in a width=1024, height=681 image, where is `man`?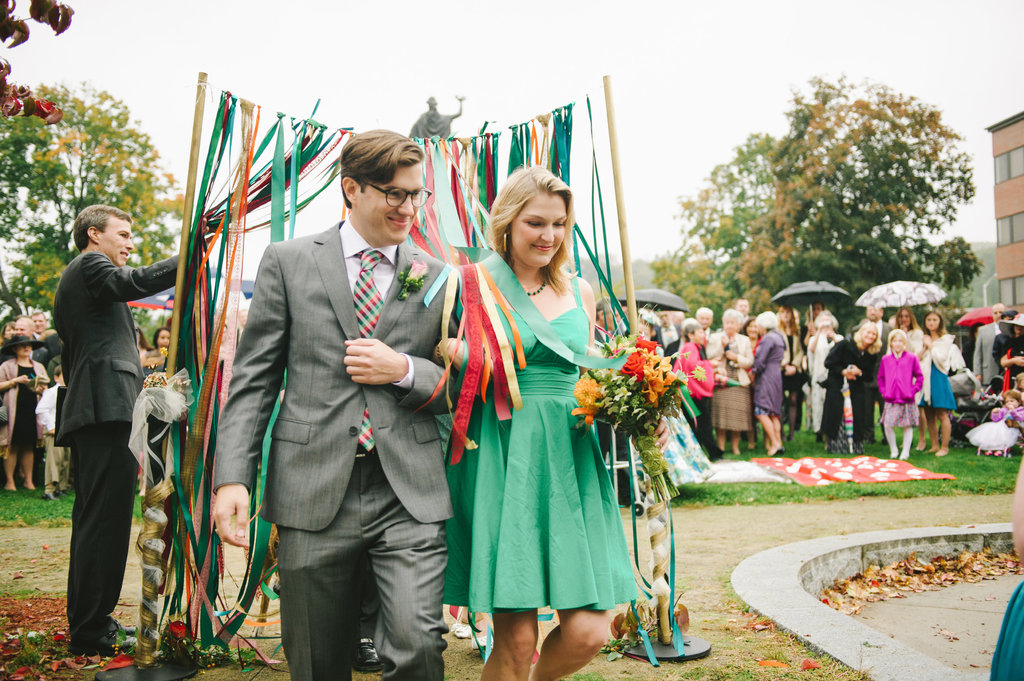
x1=859, y1=308, x2=892, y2=445.
